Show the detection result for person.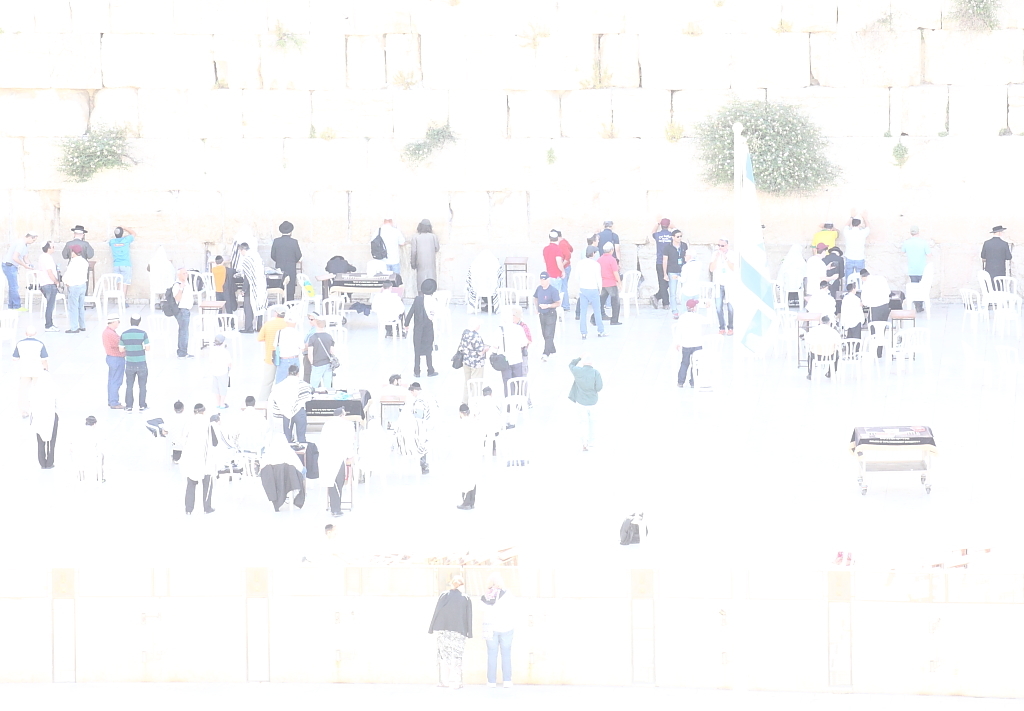
pyautogui.locateOnScreen(677, 295, 704, 385).
